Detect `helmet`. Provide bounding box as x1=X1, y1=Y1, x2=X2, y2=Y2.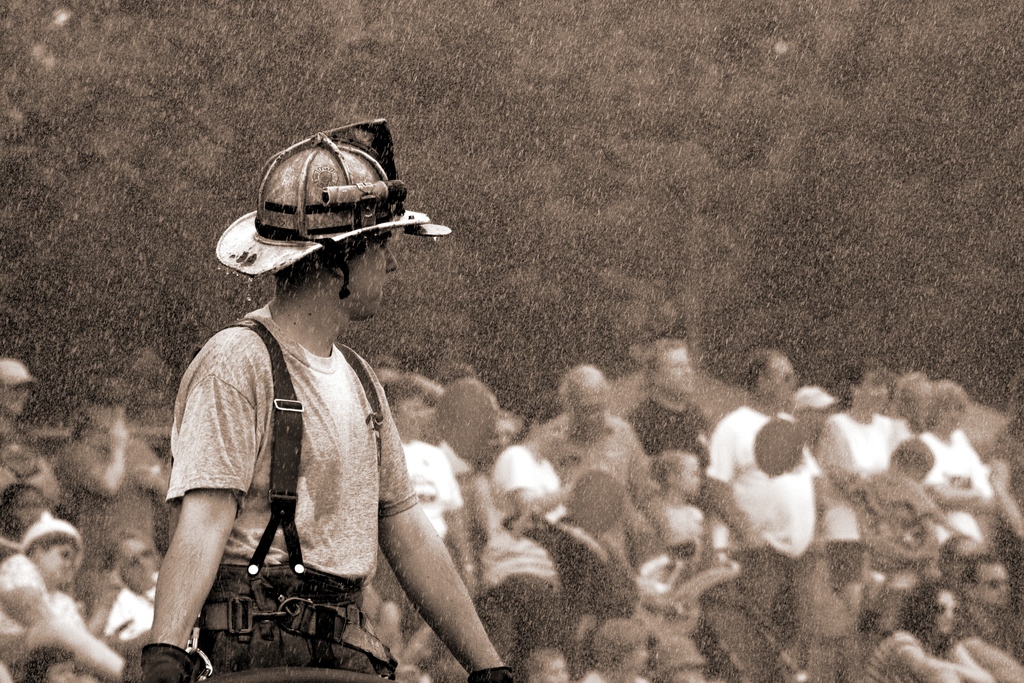
x1=222, y1=131, x2=432, y2=295.
